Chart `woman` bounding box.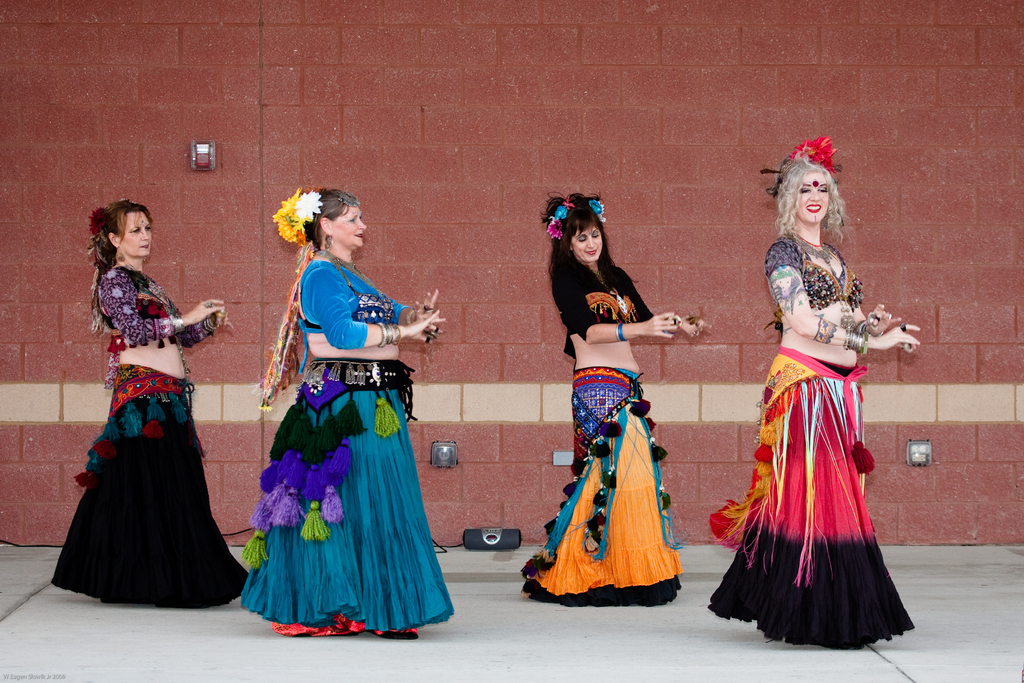
Charted: (x1=236, y1=176, x2=444, y2=639).
